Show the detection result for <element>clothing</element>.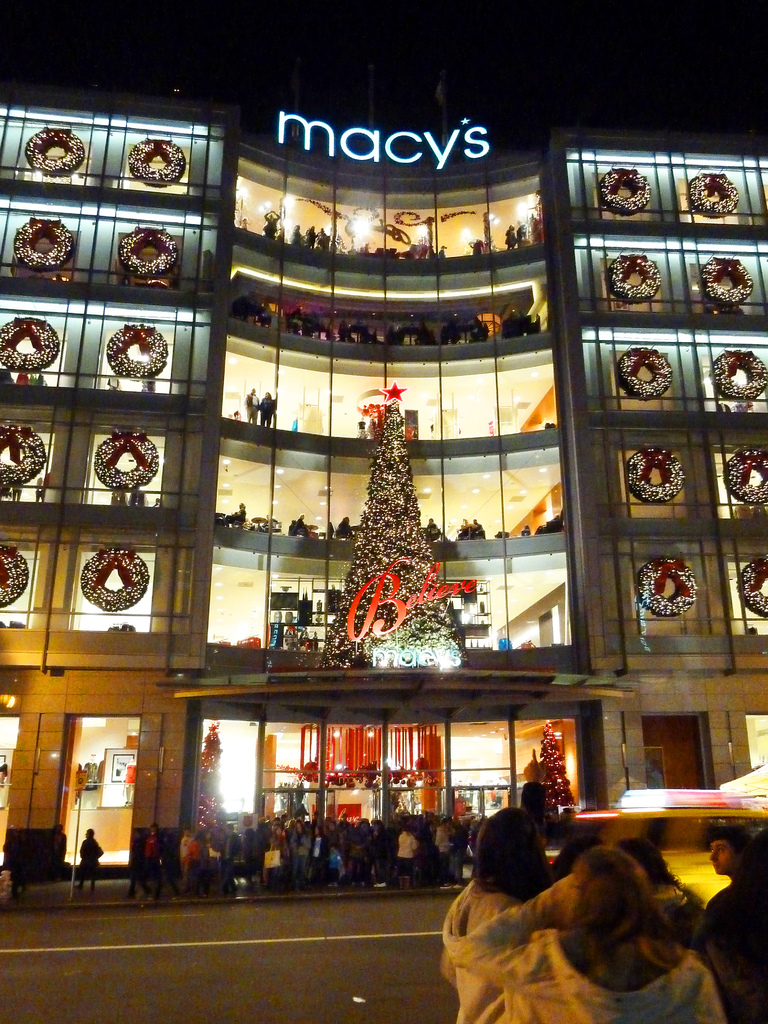
rect(442, 883, 723, 1023).
